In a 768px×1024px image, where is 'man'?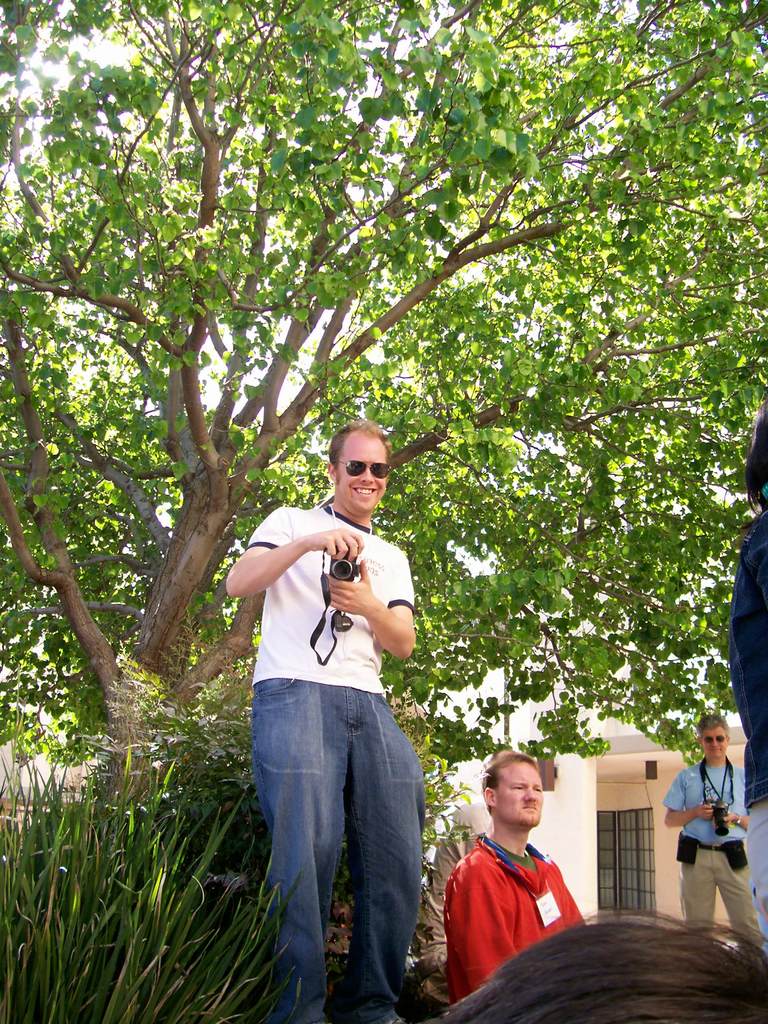
(660,714,761,954).
